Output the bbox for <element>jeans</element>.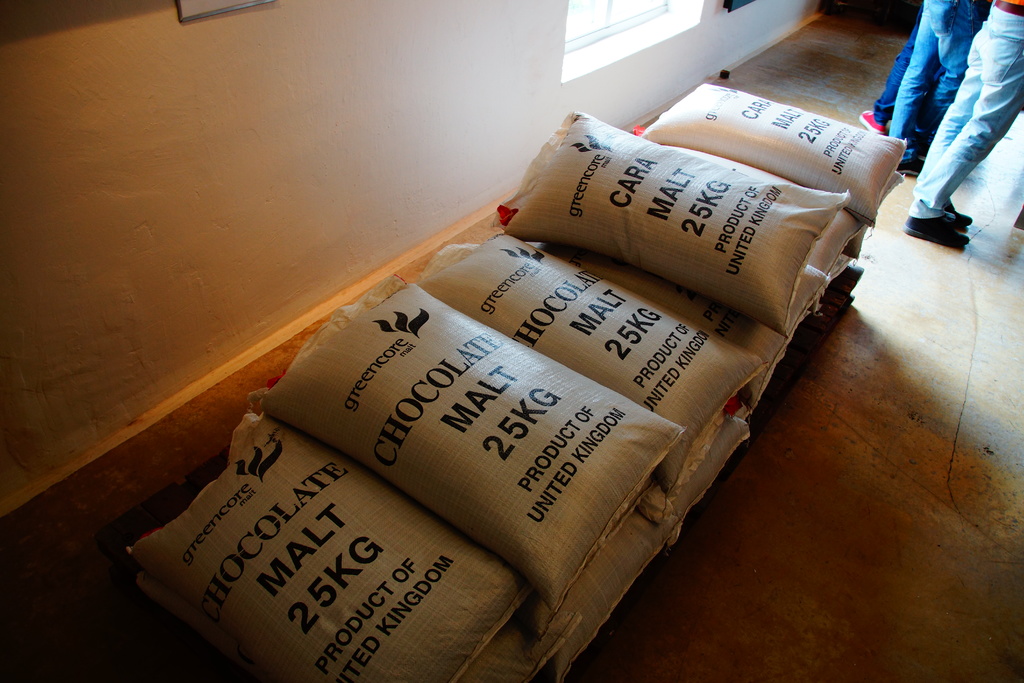
867,13,935,157.
